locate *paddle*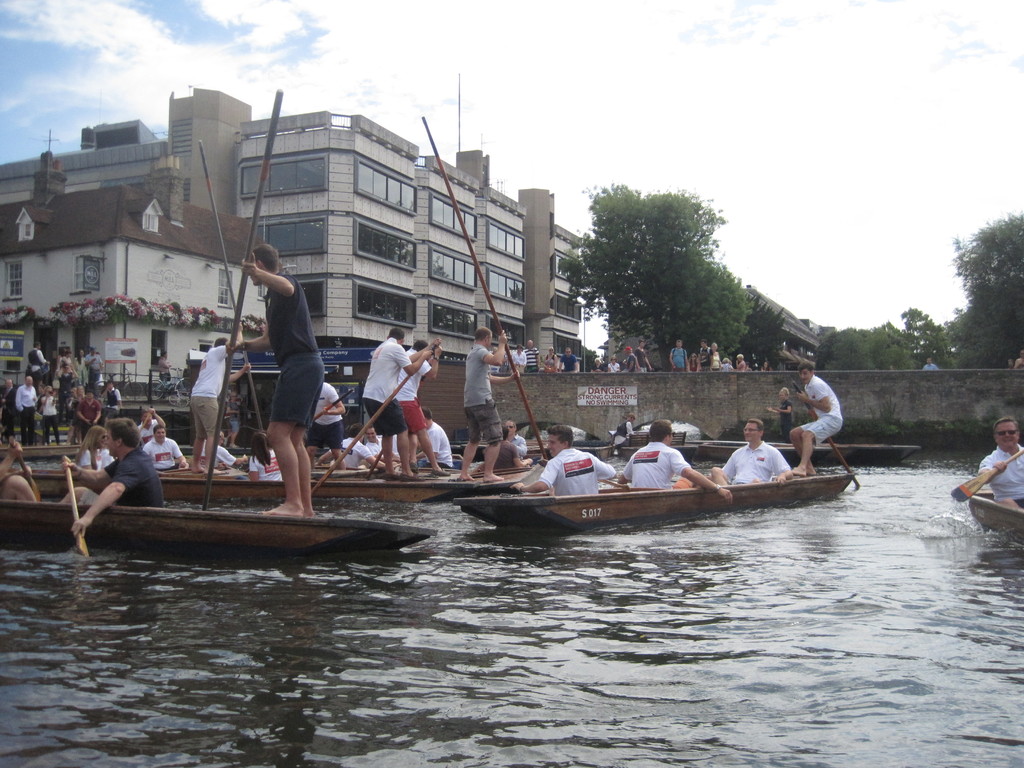
bbox=(62, 450, 90, 555)
